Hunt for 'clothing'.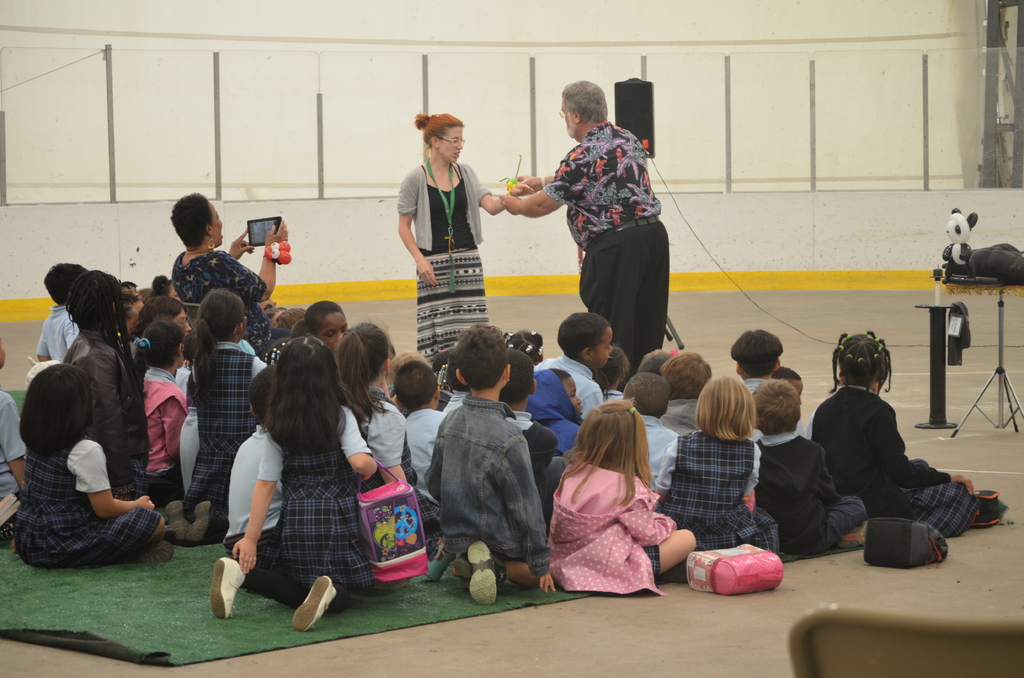
Hunted down at x1=184 y1=326 x2=267 y2=515.
